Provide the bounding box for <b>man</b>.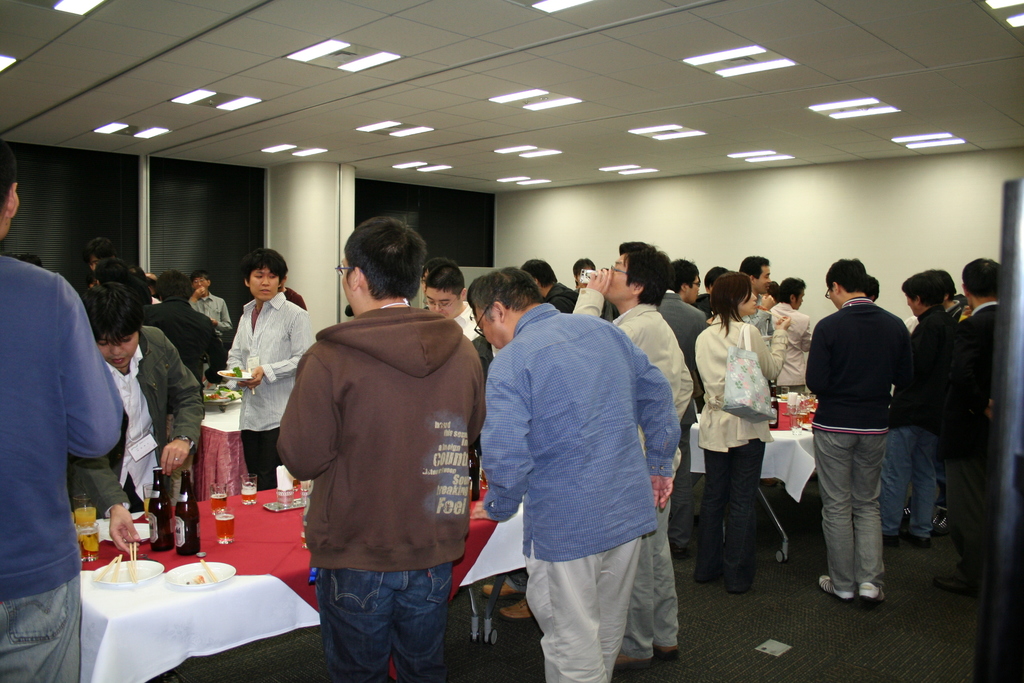
x1=884, y1=266, x2=966, y2=545.
